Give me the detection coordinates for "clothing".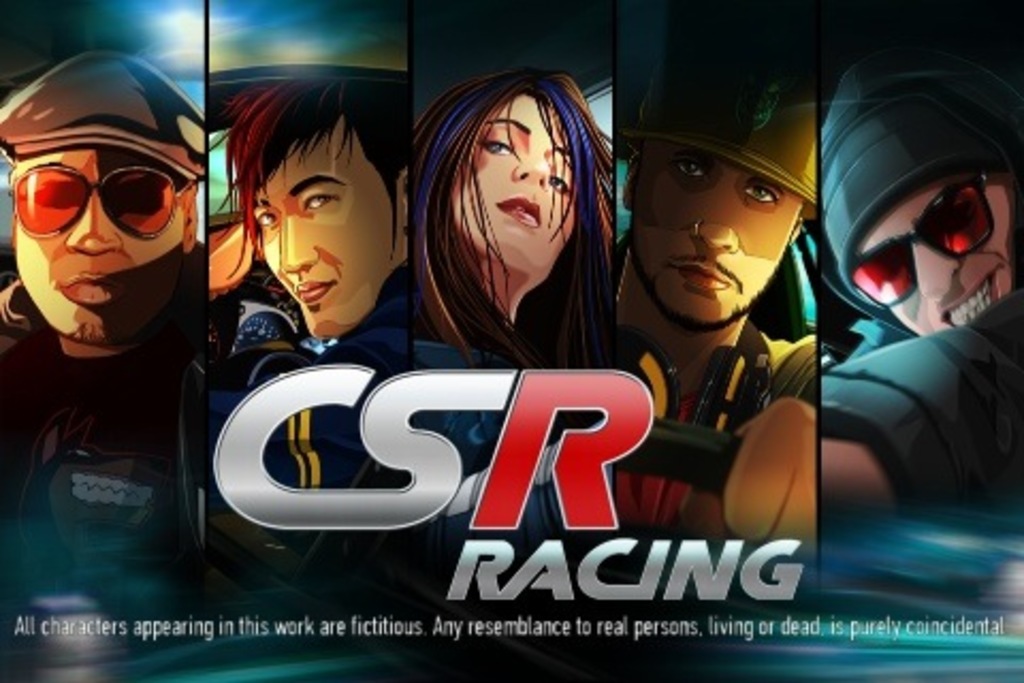
(599,331,817,540).
